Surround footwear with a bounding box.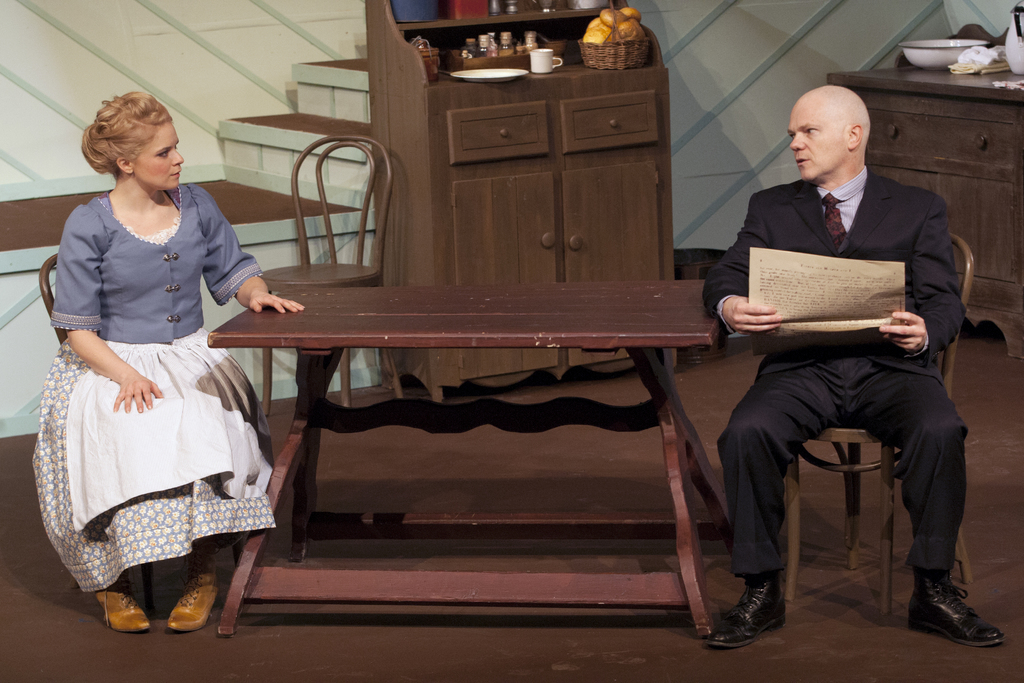
<bbox>906, 559, 1005, 652</bbox>.
